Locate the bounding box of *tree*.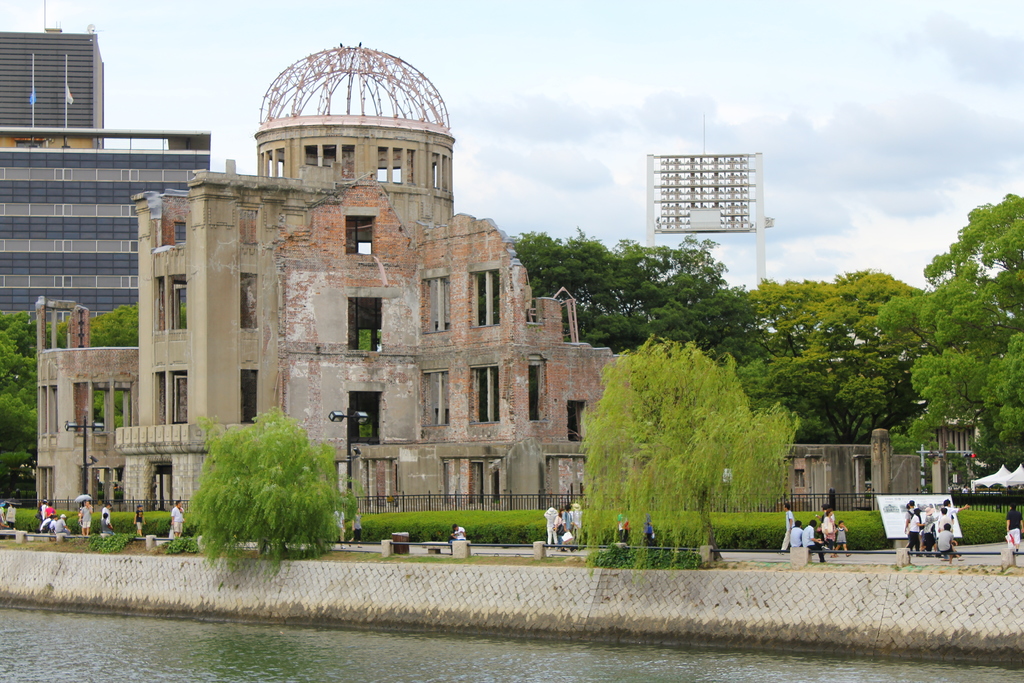
Bounding box: {"x1": 874, "y1": 190, "x2": 1023, "y2": 463}.
